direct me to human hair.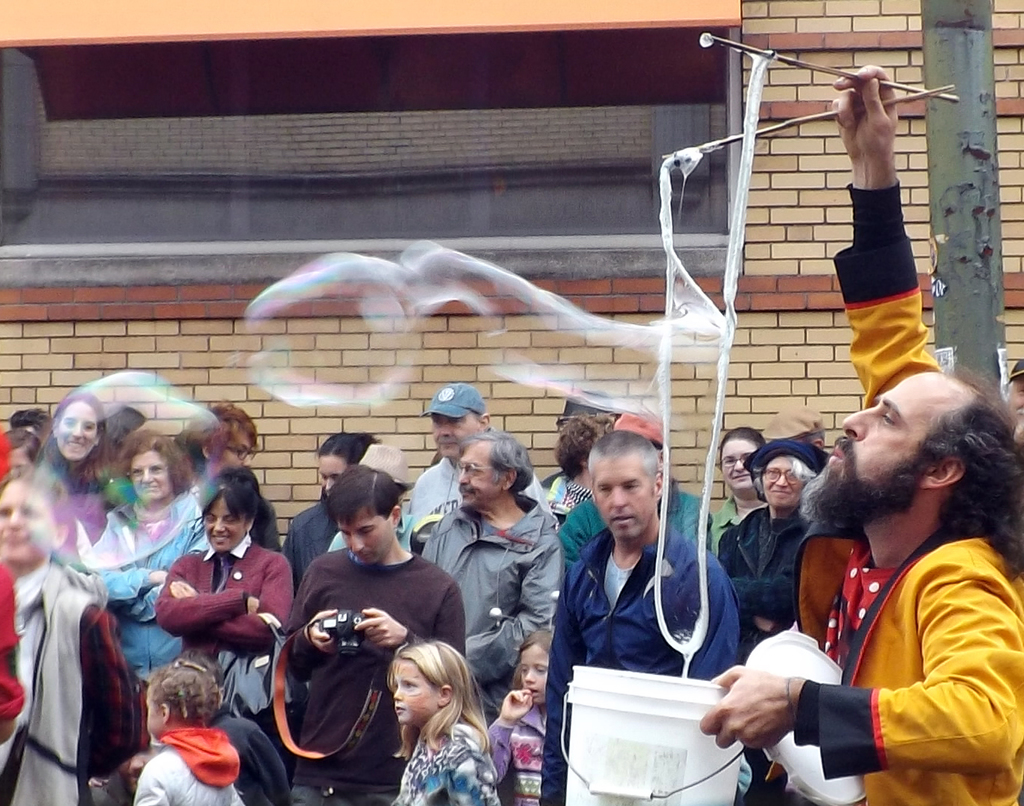
Direction: {"x1": 38, "y1": 386, "x2": 115, "y2": 493}.
